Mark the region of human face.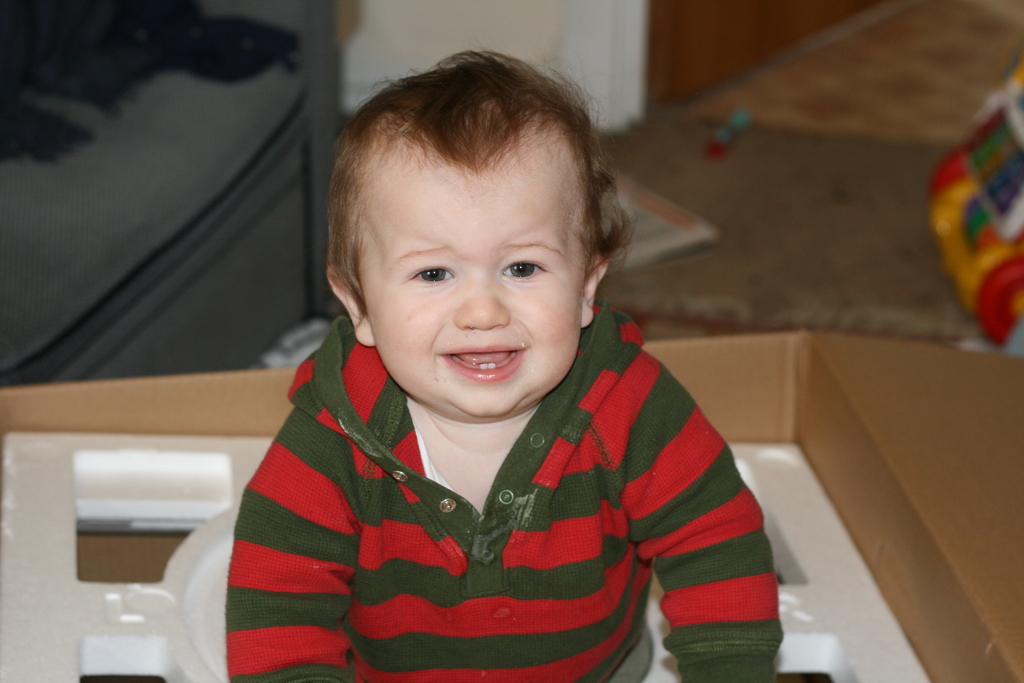
Region: {"x1": 356, "y1": 161, "x2": 589, "y2": 415}.
